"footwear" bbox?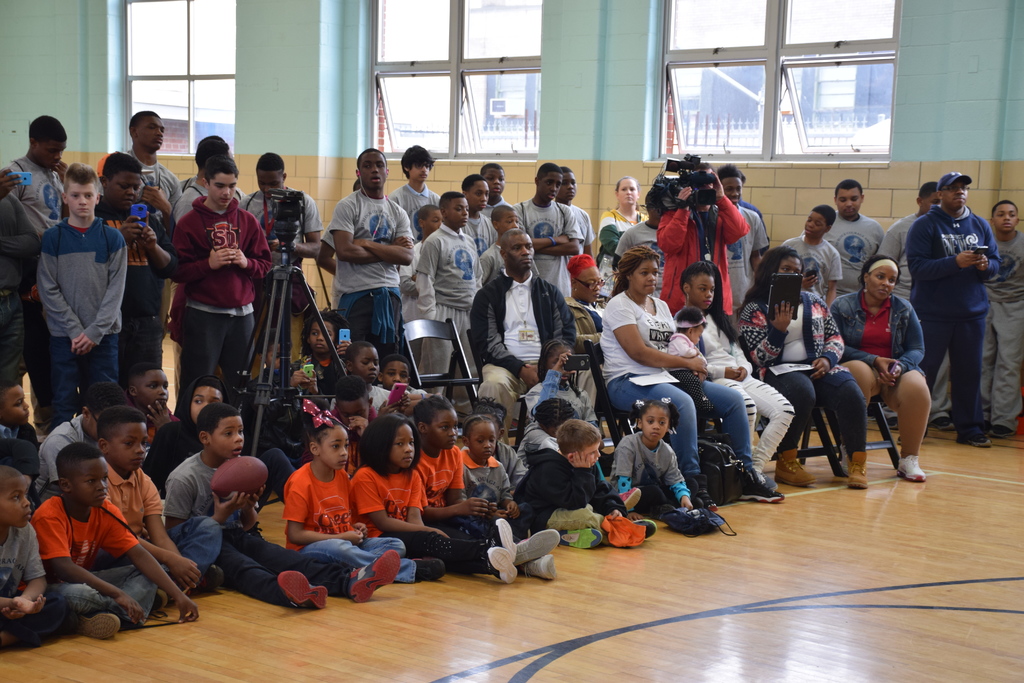
{"x1": 554, "y1": 522, "x2": 595, "y2": 548}
